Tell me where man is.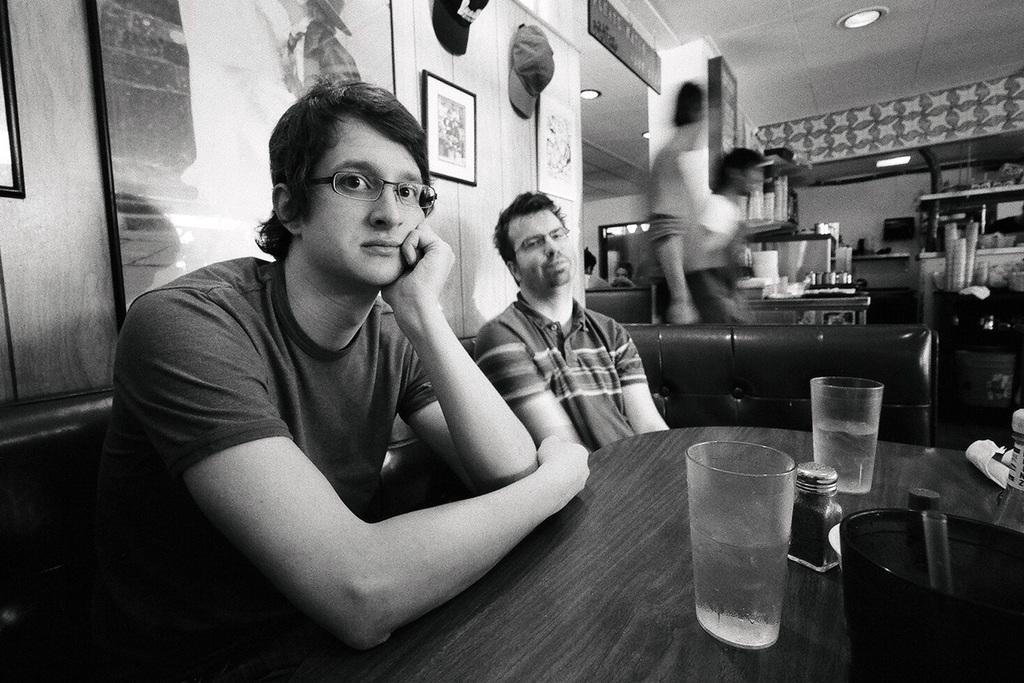
man is at [90, 86, 687, 652].
